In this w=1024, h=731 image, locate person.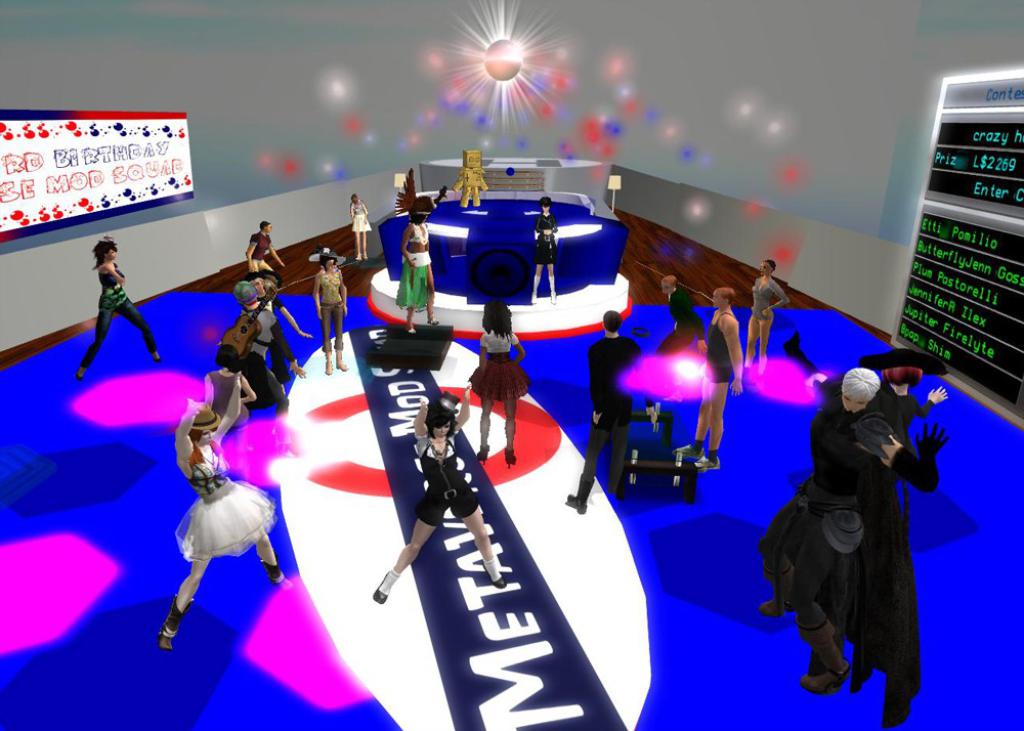
Bounding box: [833, 387, 953, 728].
